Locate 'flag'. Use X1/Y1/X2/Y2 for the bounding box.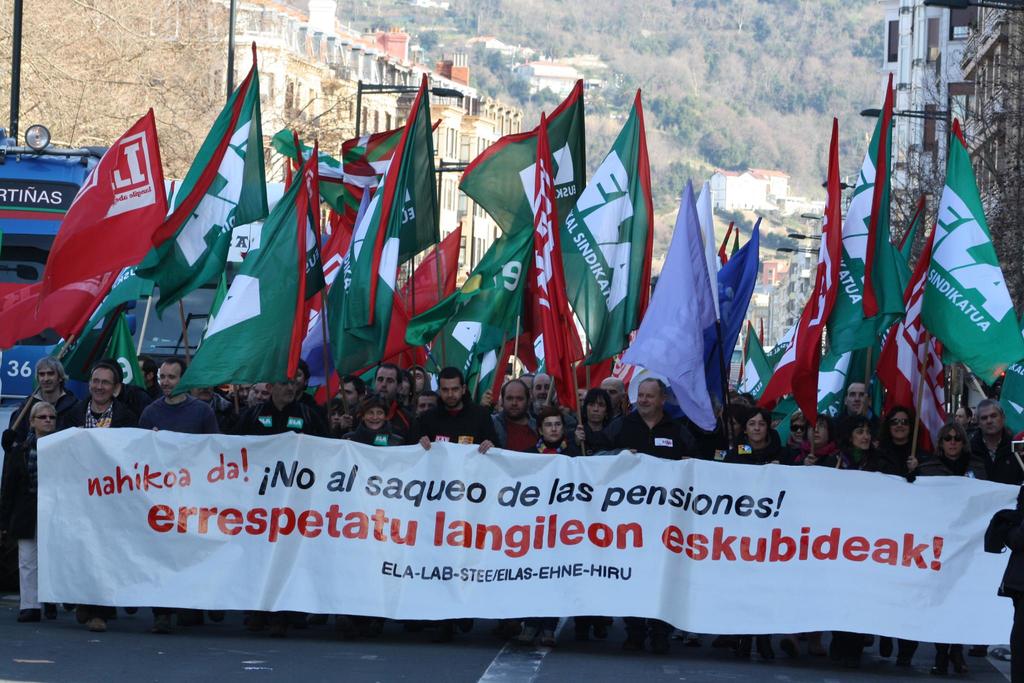
522/113/584/411.
